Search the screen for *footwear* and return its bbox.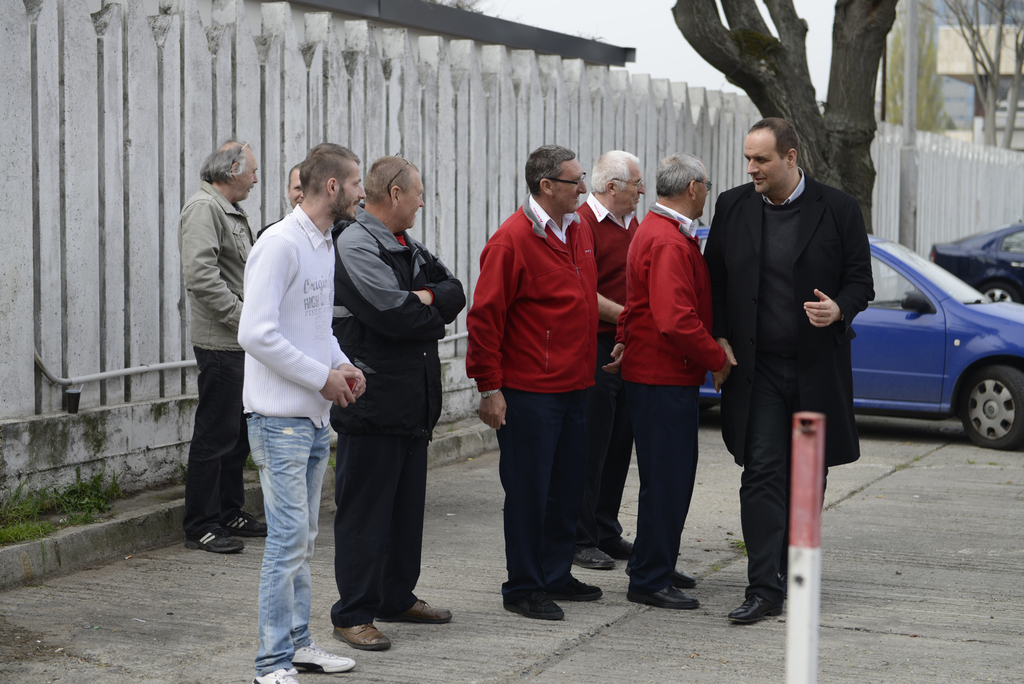
Found: (292, 640, 357, 672).
